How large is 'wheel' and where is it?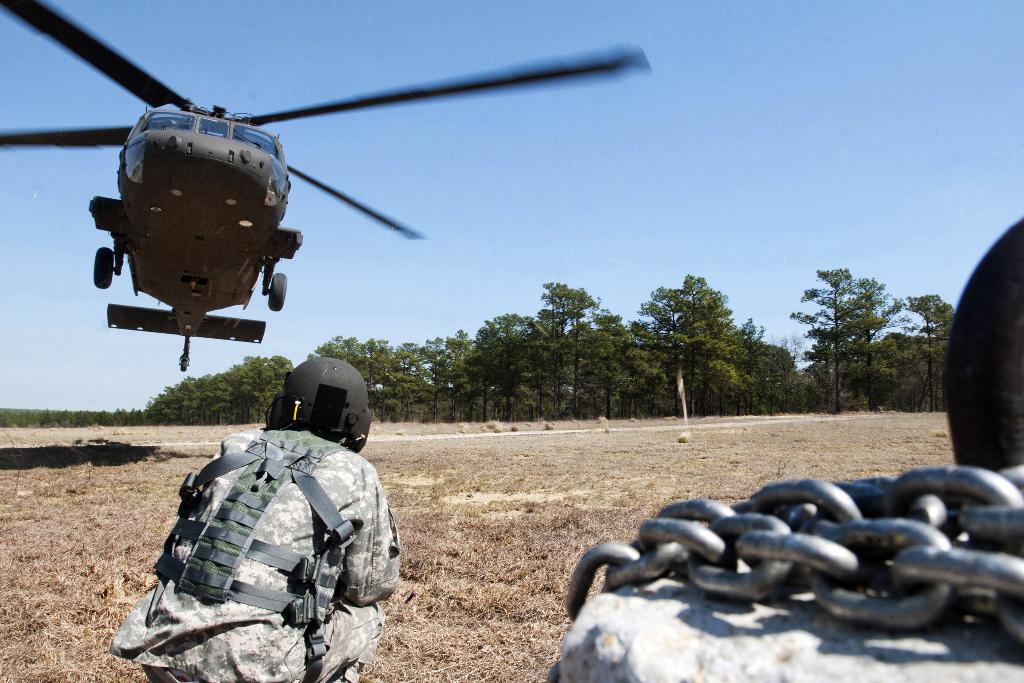
Bounding box: x1=88, y1=245, x2=118, y2=288.
